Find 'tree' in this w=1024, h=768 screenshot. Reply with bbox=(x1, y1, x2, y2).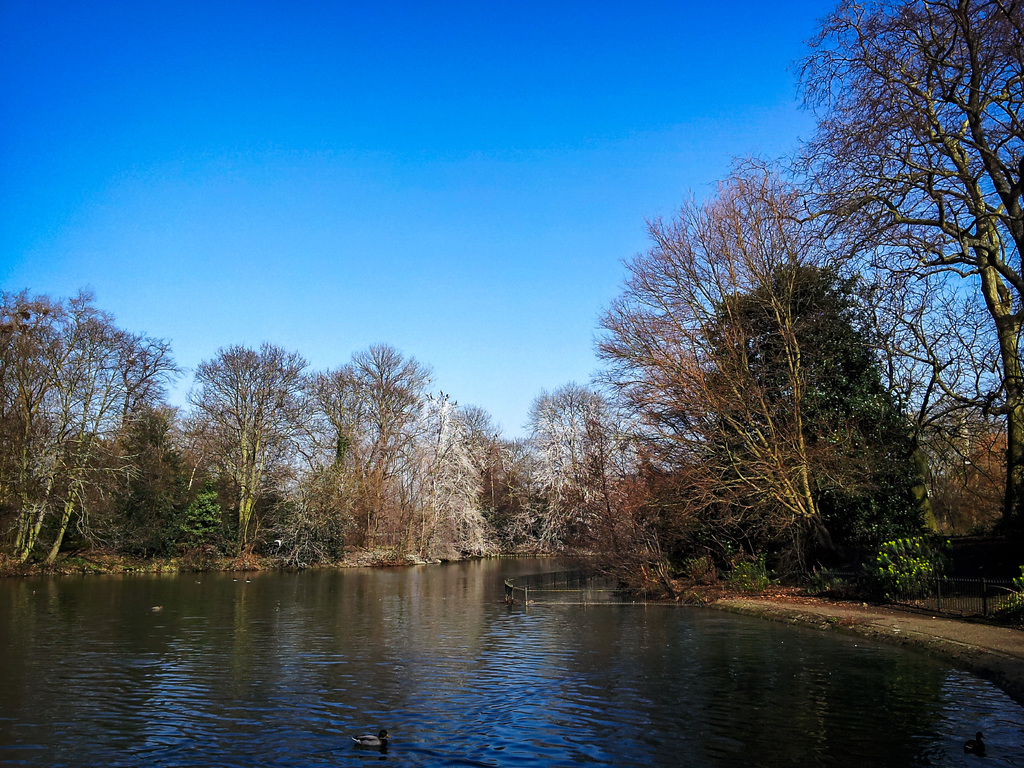
bbox=(83, 378, 188, 570).
